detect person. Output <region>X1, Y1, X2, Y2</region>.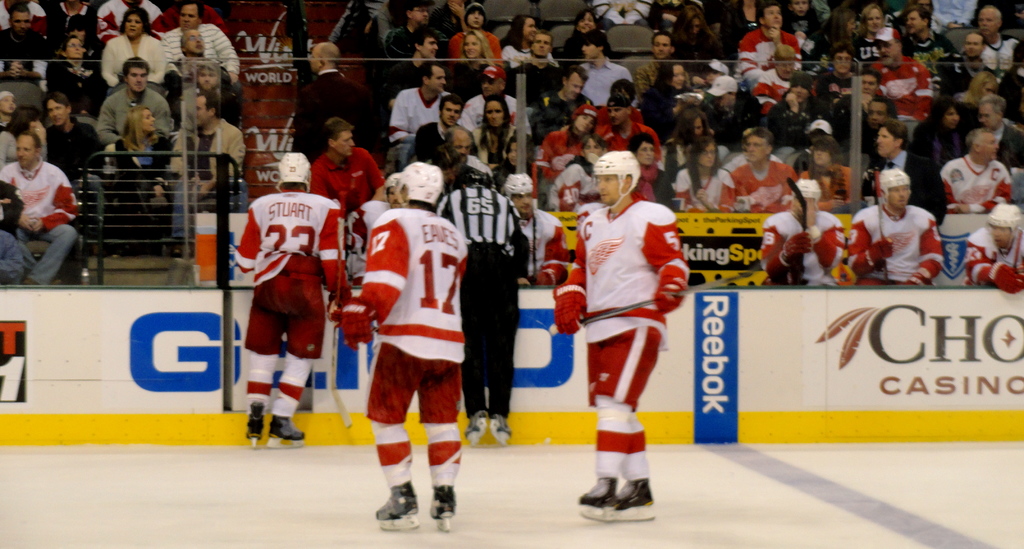
<region>502, 15, 559, 66</region>.
